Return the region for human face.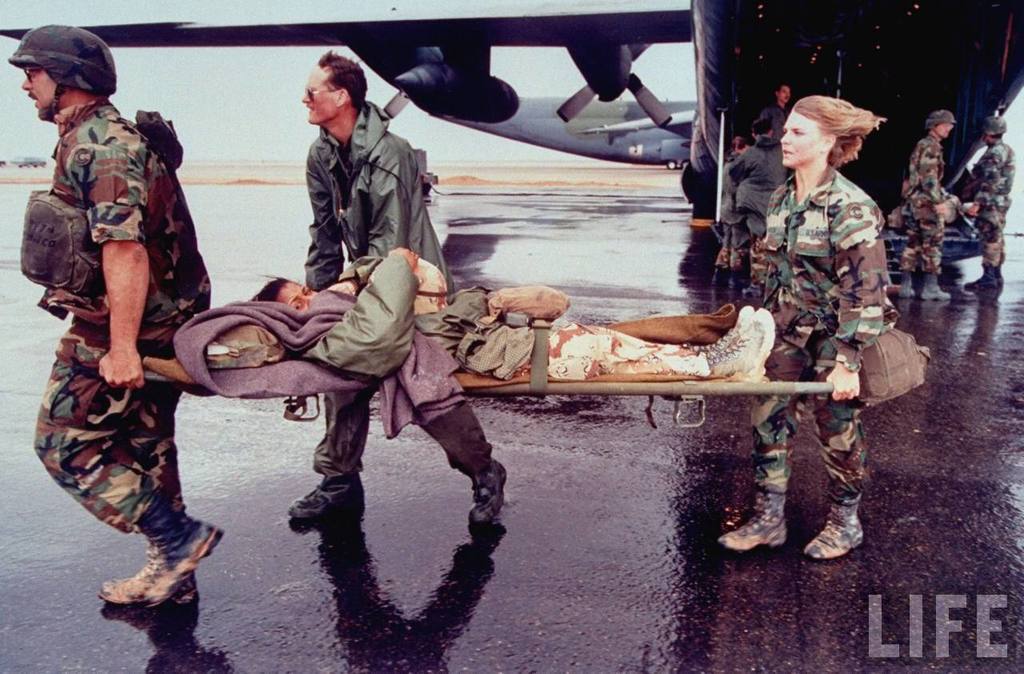
302/68/342/122.
